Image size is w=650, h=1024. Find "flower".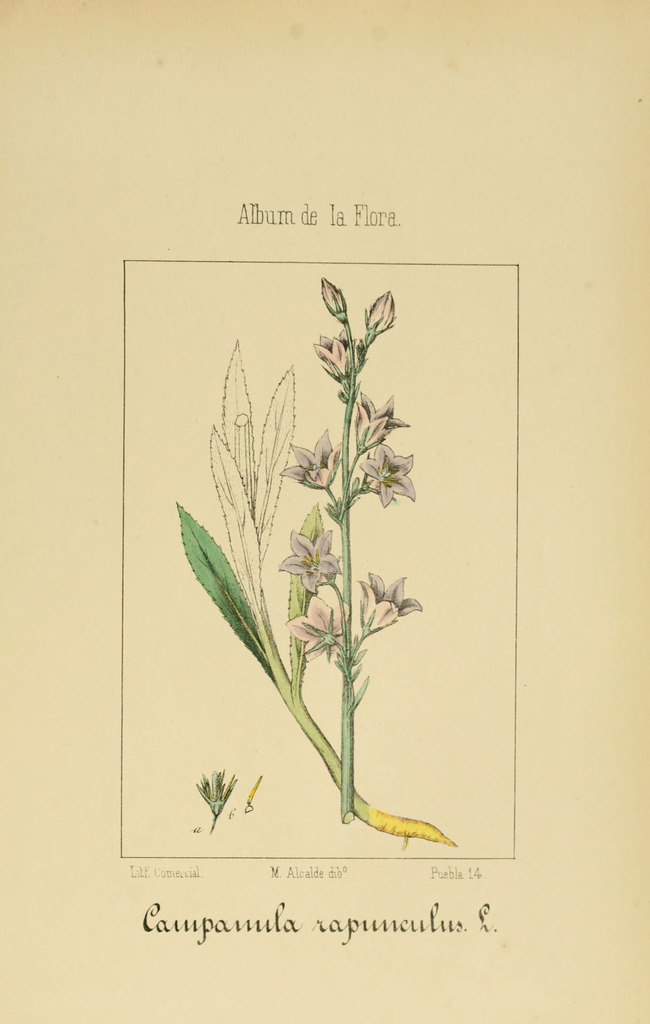
<region>311, 324, 360, 380</region>.
